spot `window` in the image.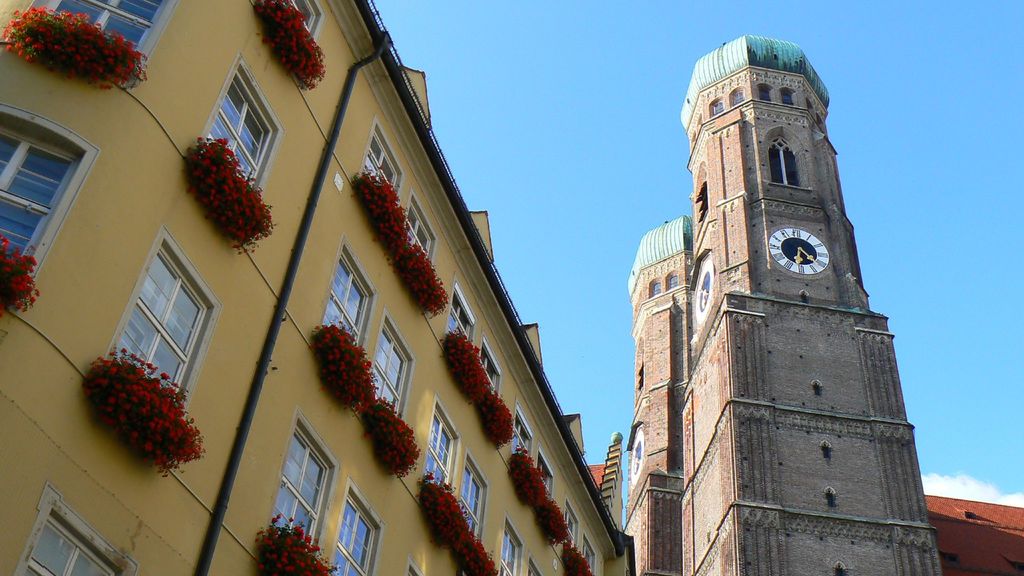
`window` found at pyautogui.locateOnScreen(493, 511, 520, 575).
